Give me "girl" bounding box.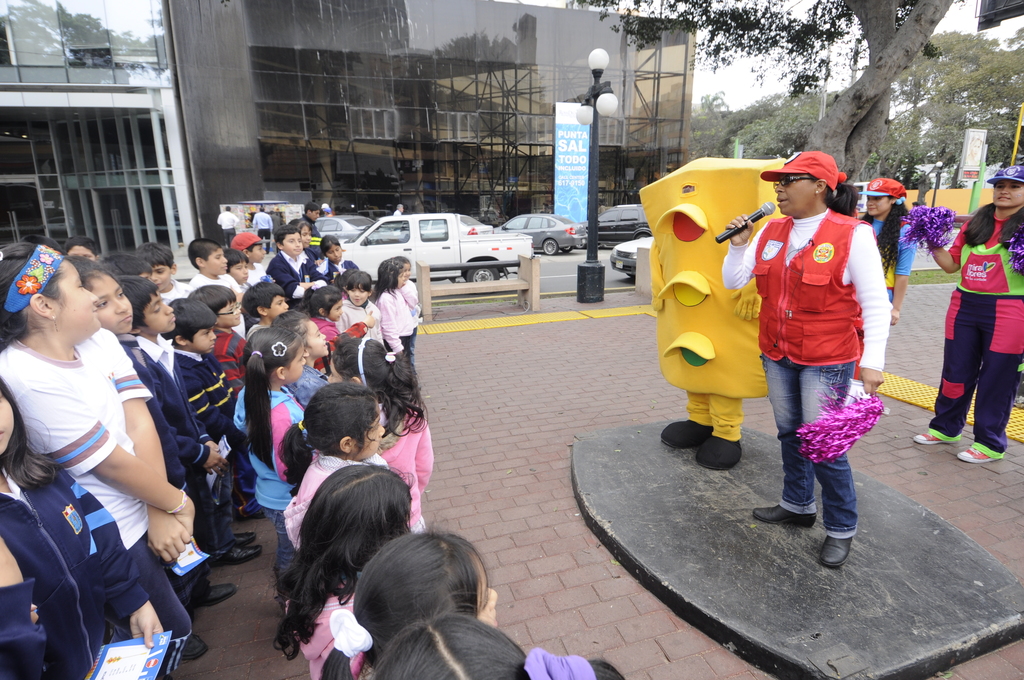
847/176/912/375.
